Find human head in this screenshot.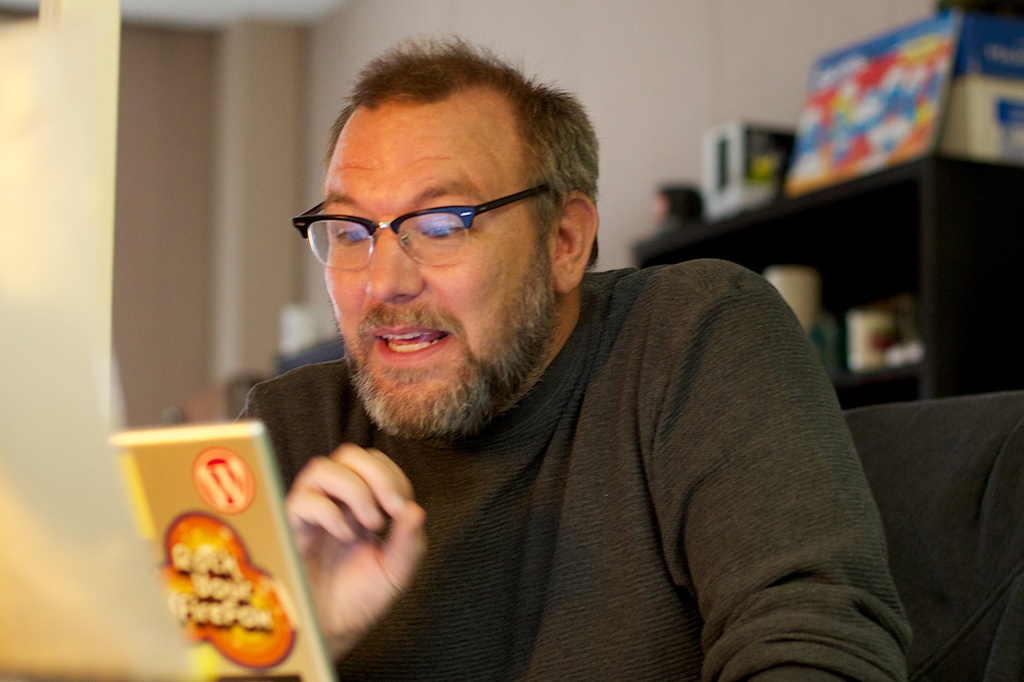
The bounding box for human head is <bbox>324, 39, 599, 438</bbox>.
